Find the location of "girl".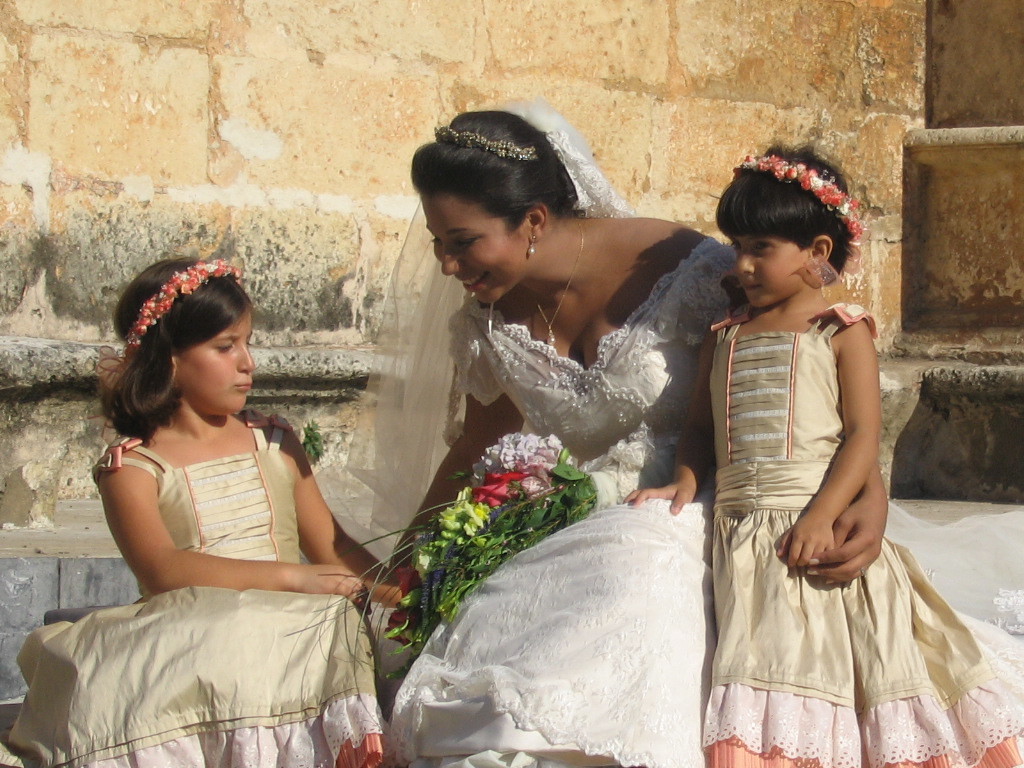
Location: bbox=(616, 138, 1023, 767).
